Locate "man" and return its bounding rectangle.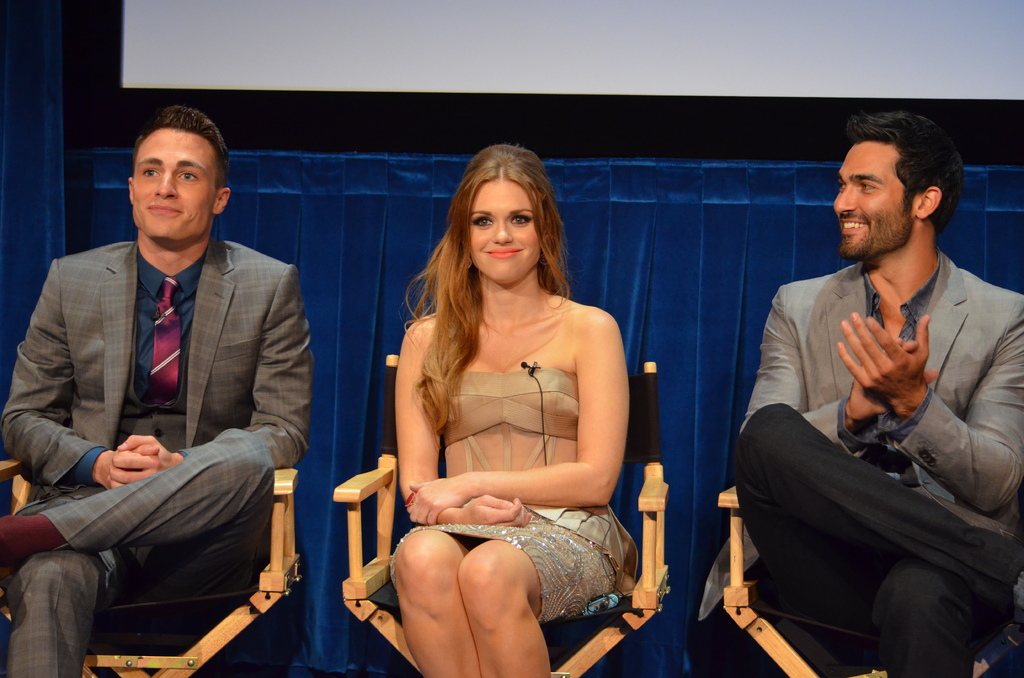
[735,108,1023,677].
